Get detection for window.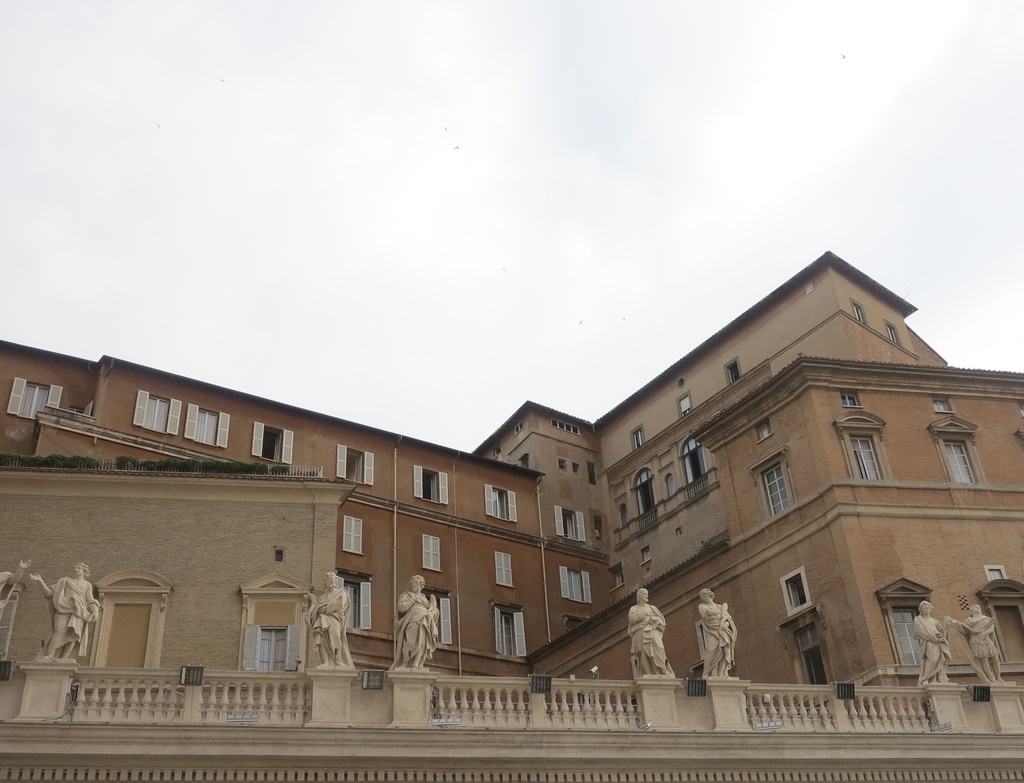
Detection: 335,445,376,489.
